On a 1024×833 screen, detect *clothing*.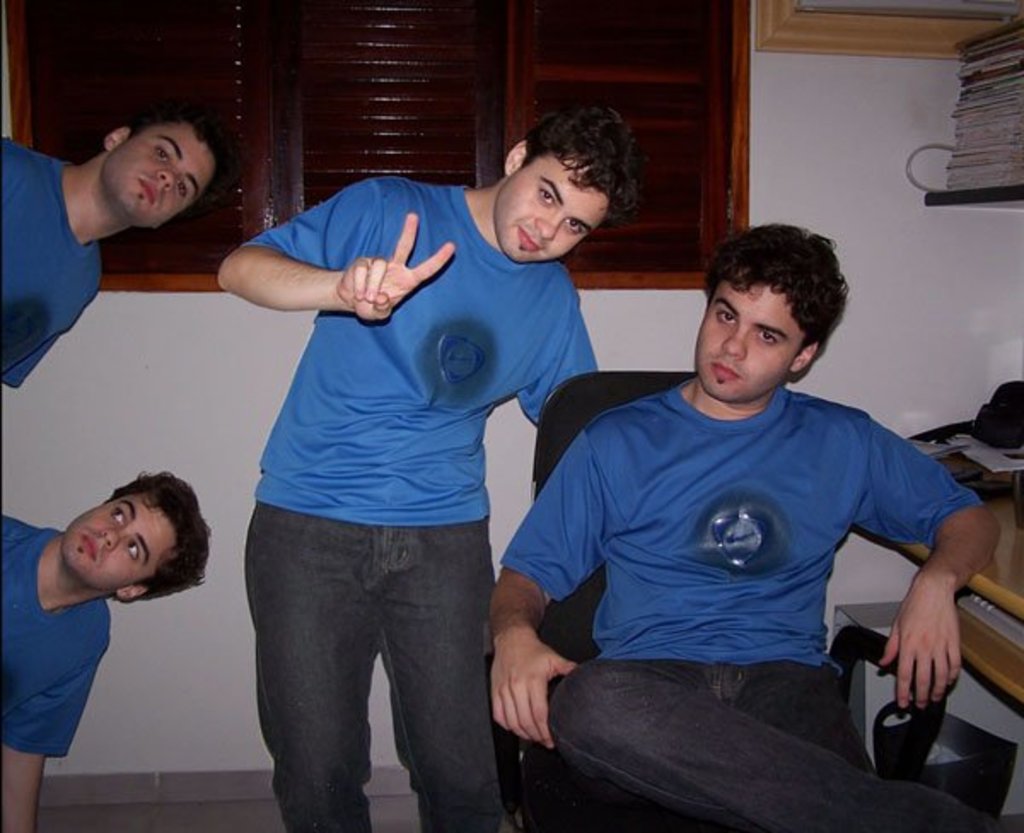
bbox=(0, 133, 102, 387).
